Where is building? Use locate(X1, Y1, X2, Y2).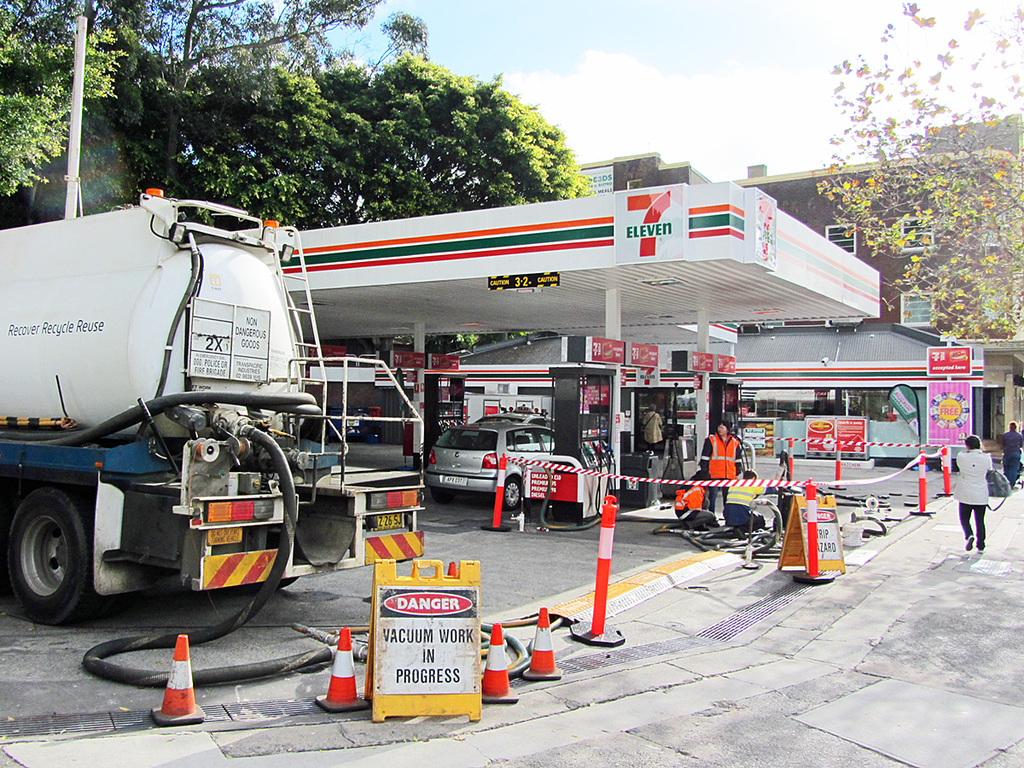
locate(568, 117, 1023, 339).
